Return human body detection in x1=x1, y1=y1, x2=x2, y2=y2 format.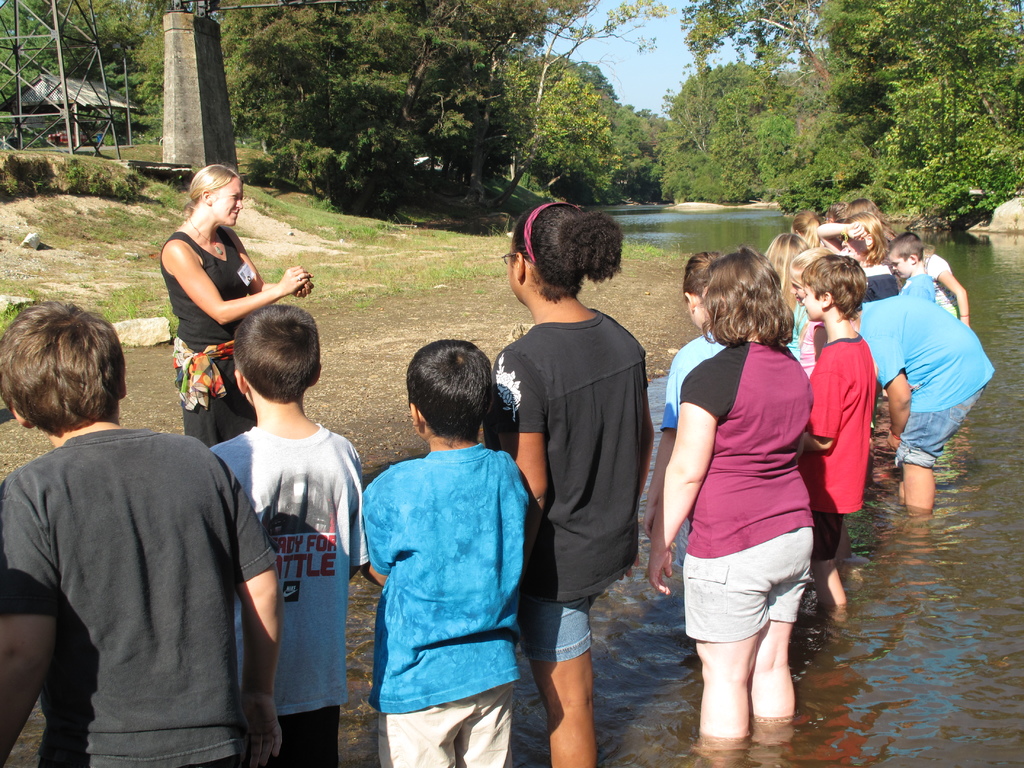
x1=773, y1=230, x2=810, y2=381.
